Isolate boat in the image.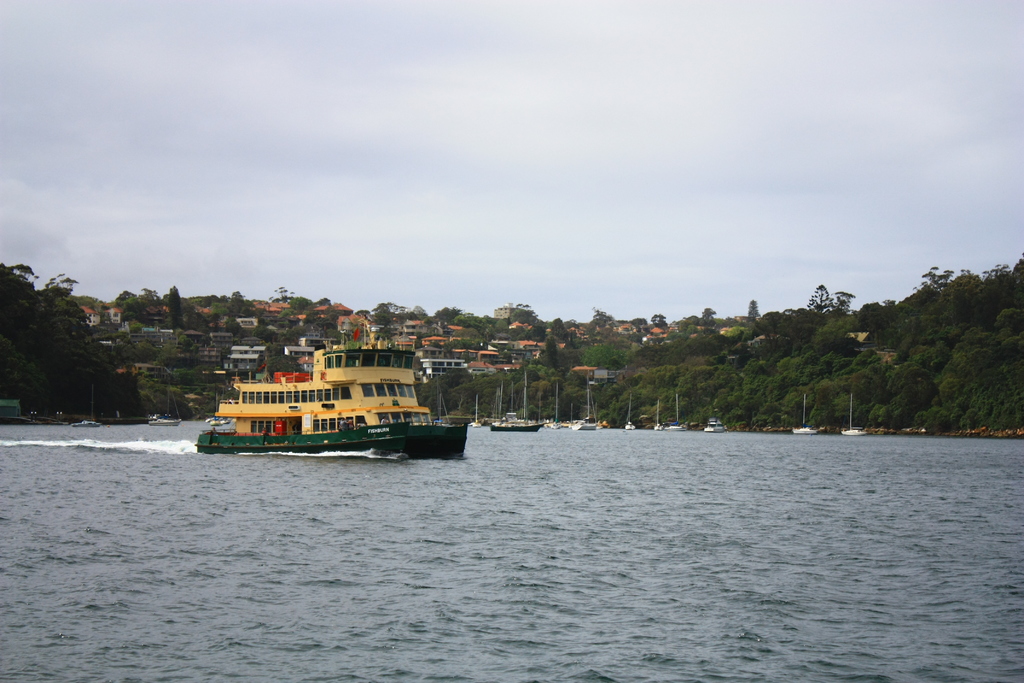
Isolated region: (left=72, top=416, right=98, bottom=426).
